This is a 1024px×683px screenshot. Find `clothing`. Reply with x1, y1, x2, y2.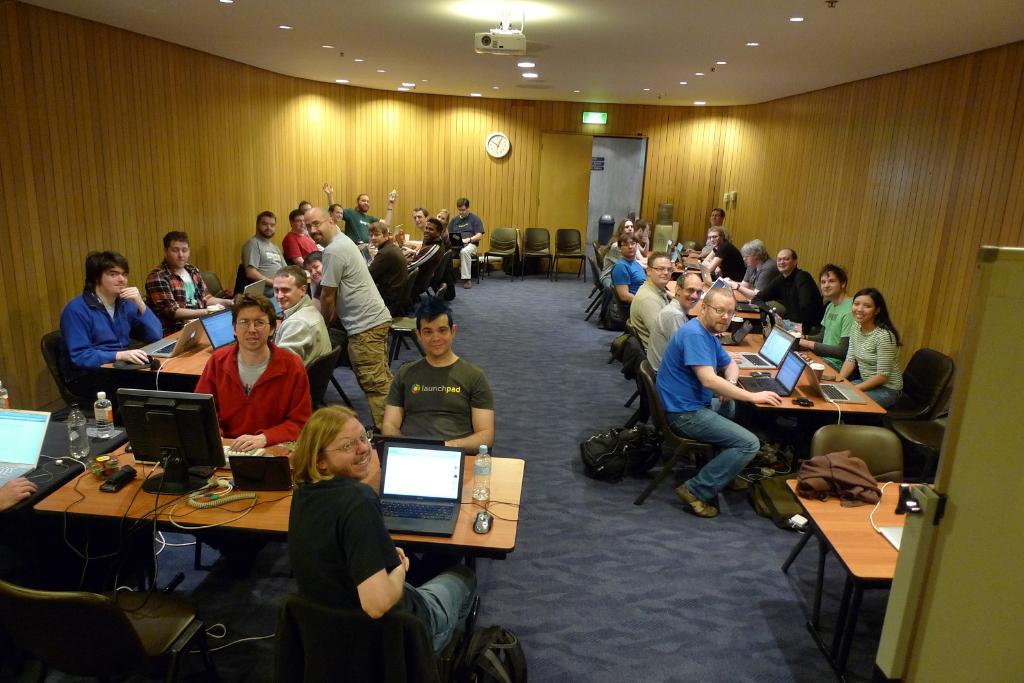
189, 339, 311, 446.
